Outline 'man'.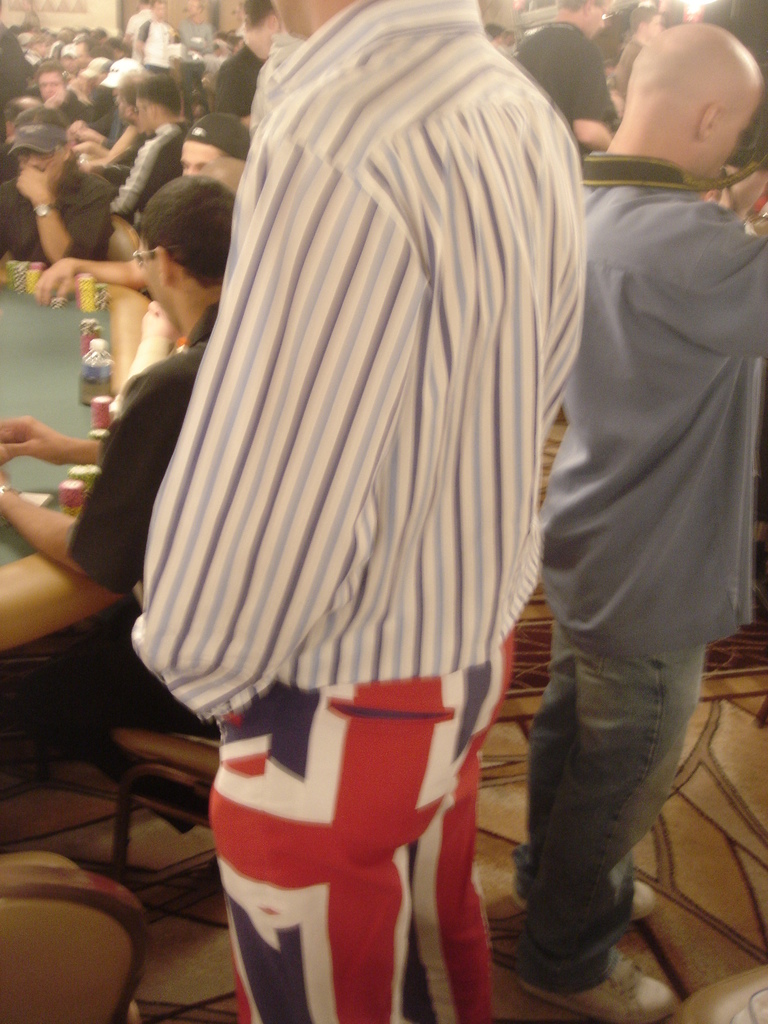
Outline: {"left": 515, "top": 0, "right": 618, "bottom": 158}.
